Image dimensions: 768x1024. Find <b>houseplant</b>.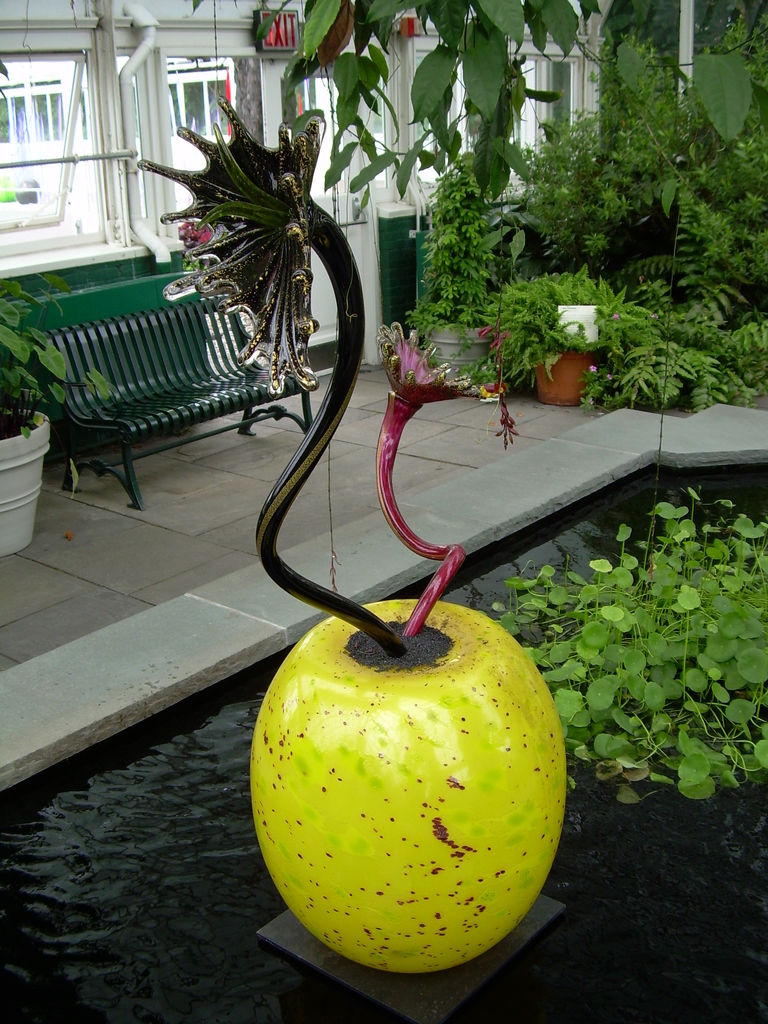
region(479, 266, 636, 410).
